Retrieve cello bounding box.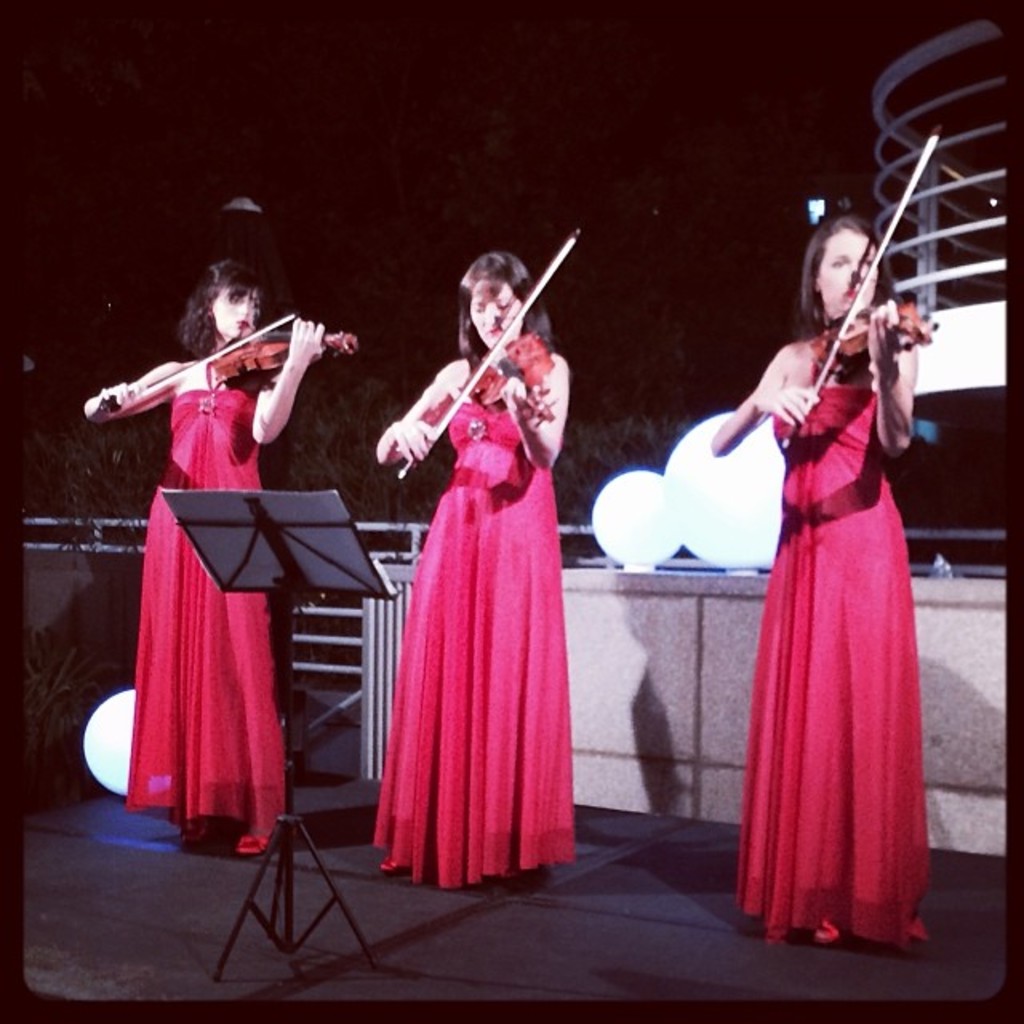
Bounding box: (x1=789, y1=123, x2=944, y2=450).
